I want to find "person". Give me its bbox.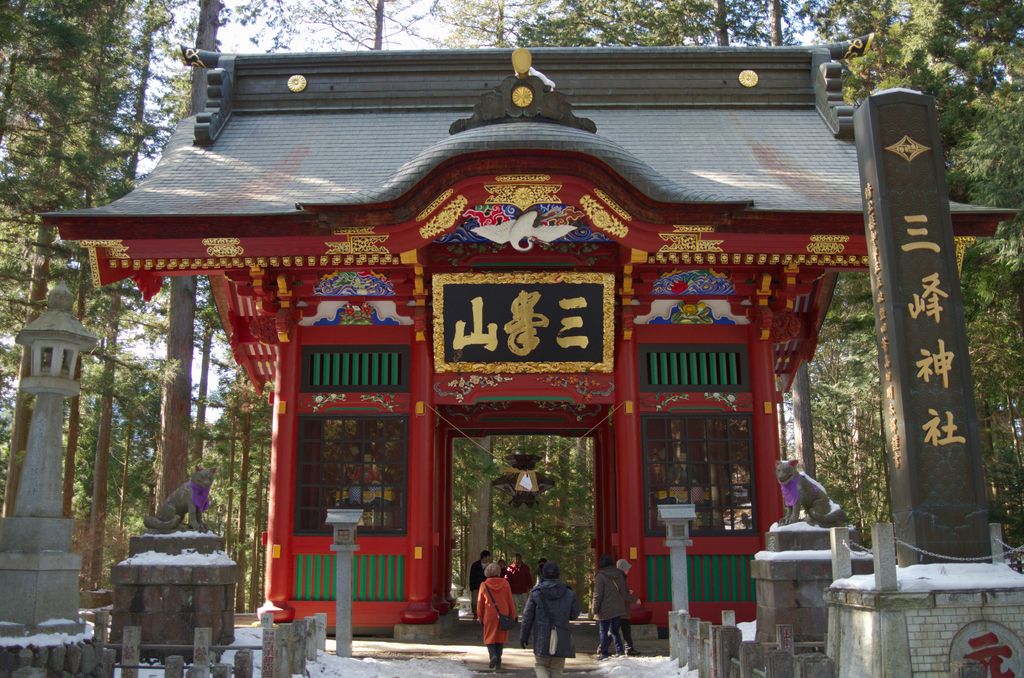
<bbox>588, 556, 639, 658</bbox>.
